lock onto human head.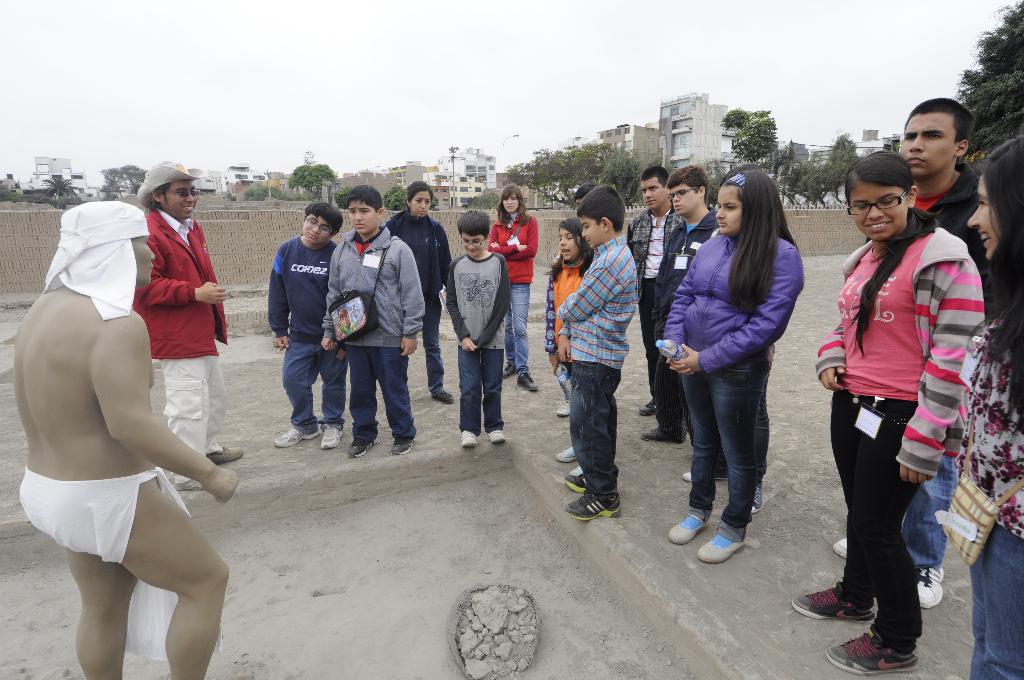
Locked: 154,166,196,222.
